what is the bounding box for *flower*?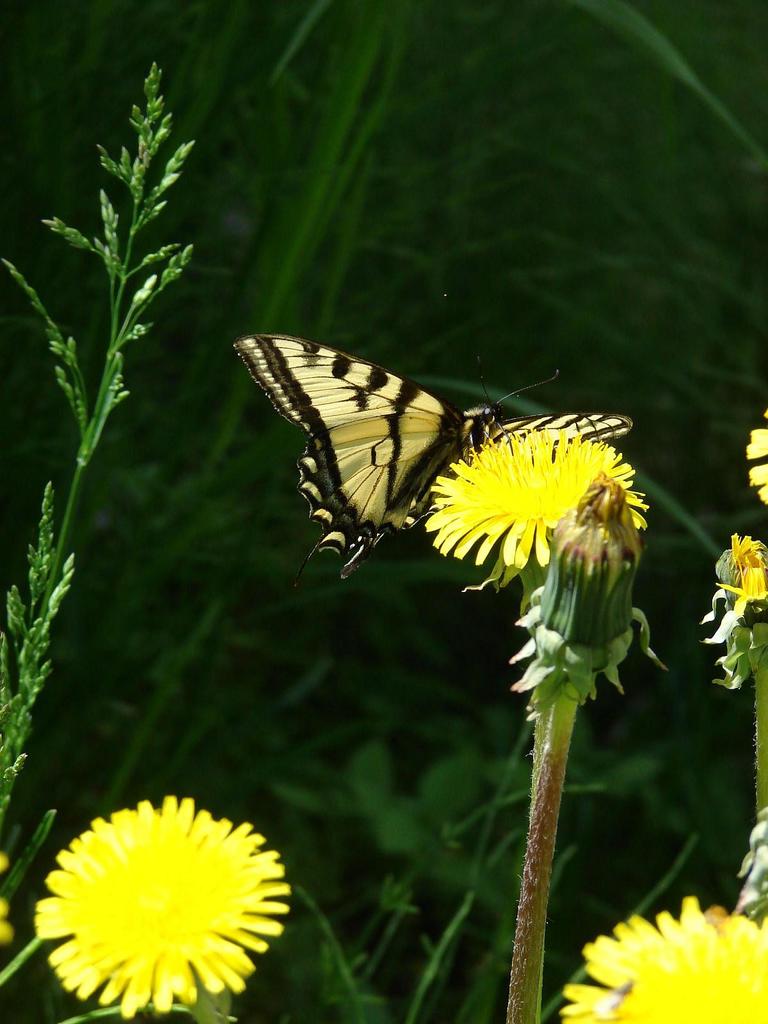
BBox(30, 790, 296, 1022).
